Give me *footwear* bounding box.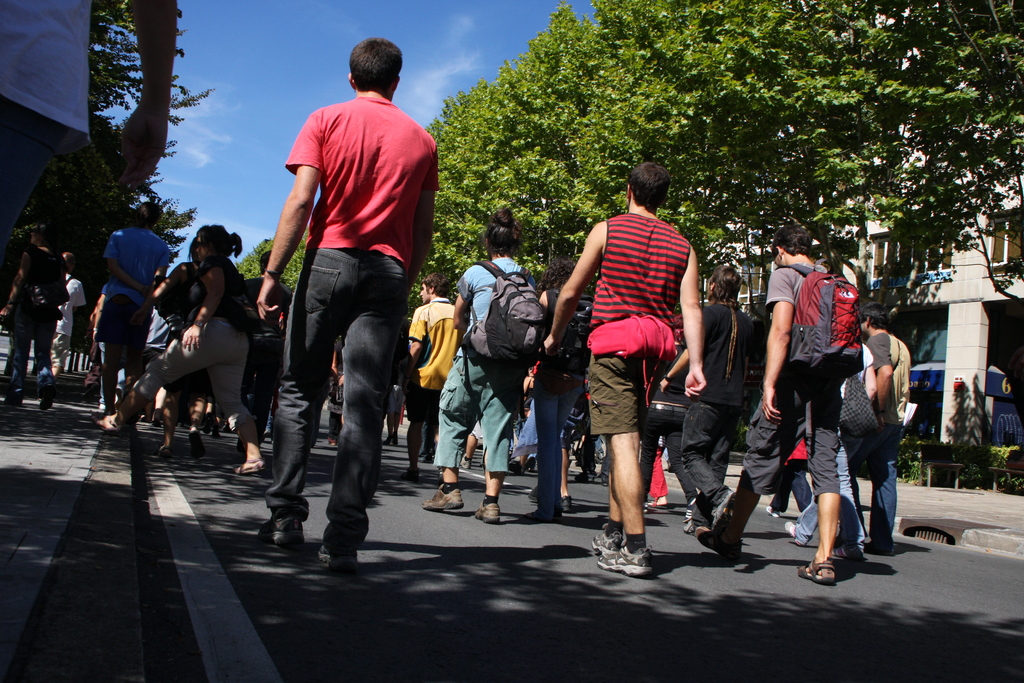
x1=417, y1=484, x2=462, y2=513.
